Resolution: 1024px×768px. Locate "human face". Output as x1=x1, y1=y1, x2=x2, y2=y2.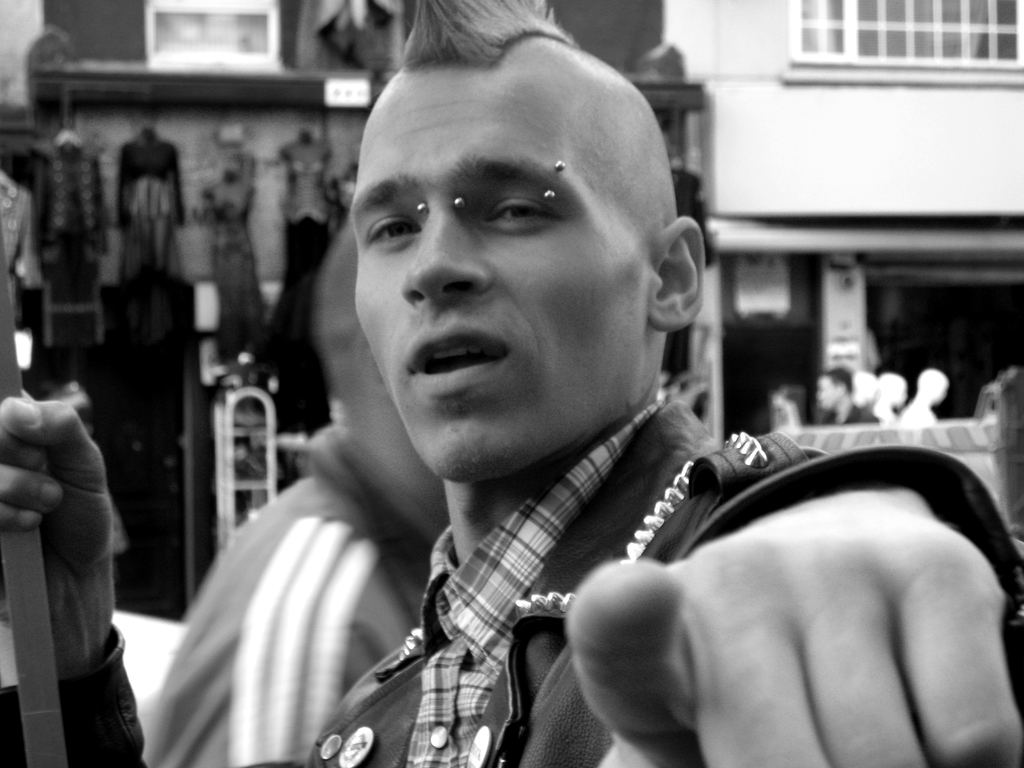
x1=352, y1=85, x2=638, y2=477.
